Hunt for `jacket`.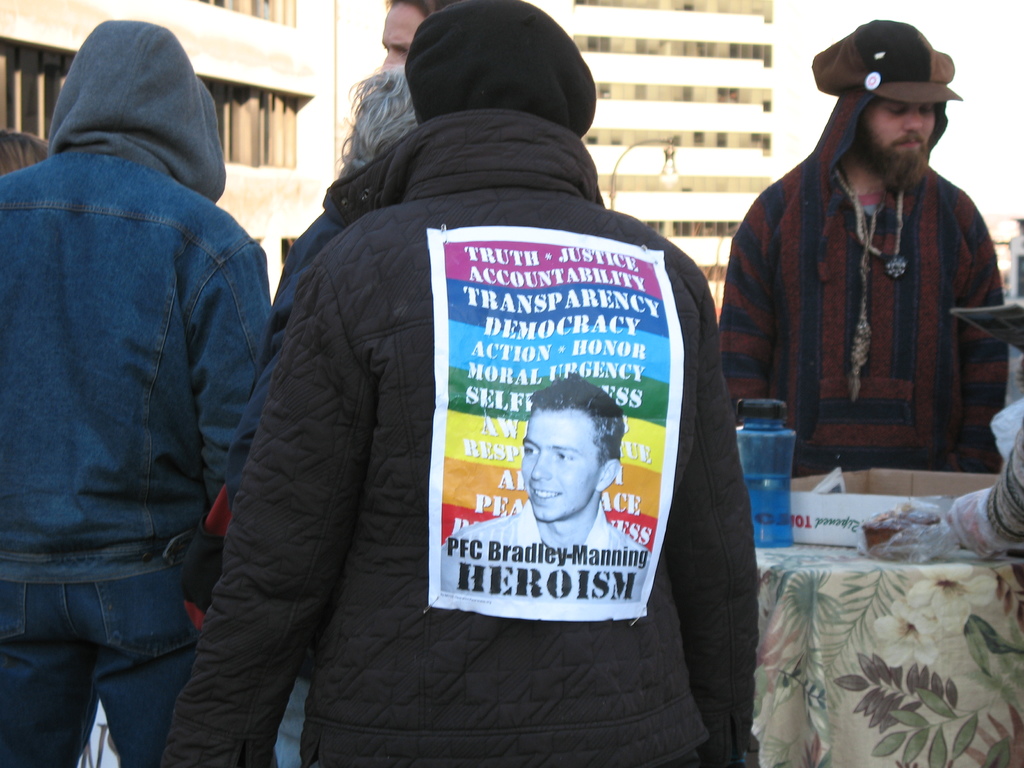
Hunted down at (218, 0, 751, 767).
